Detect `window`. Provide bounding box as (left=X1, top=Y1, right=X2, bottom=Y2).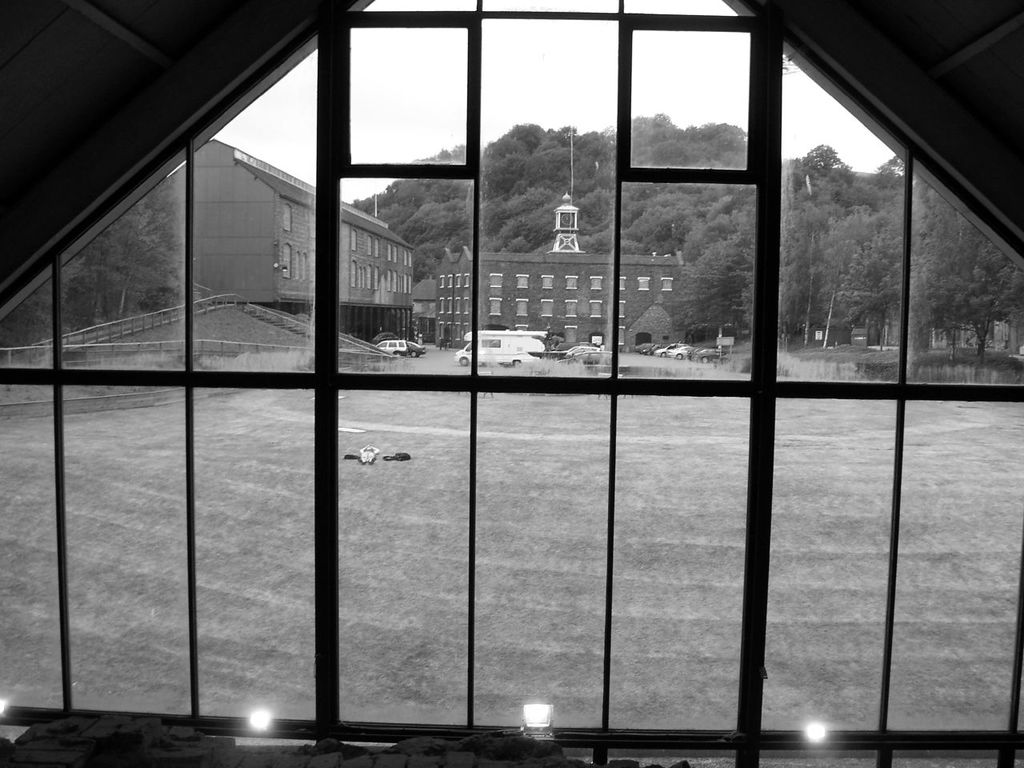
(left=453, top=321, right=462, bottom=342).
